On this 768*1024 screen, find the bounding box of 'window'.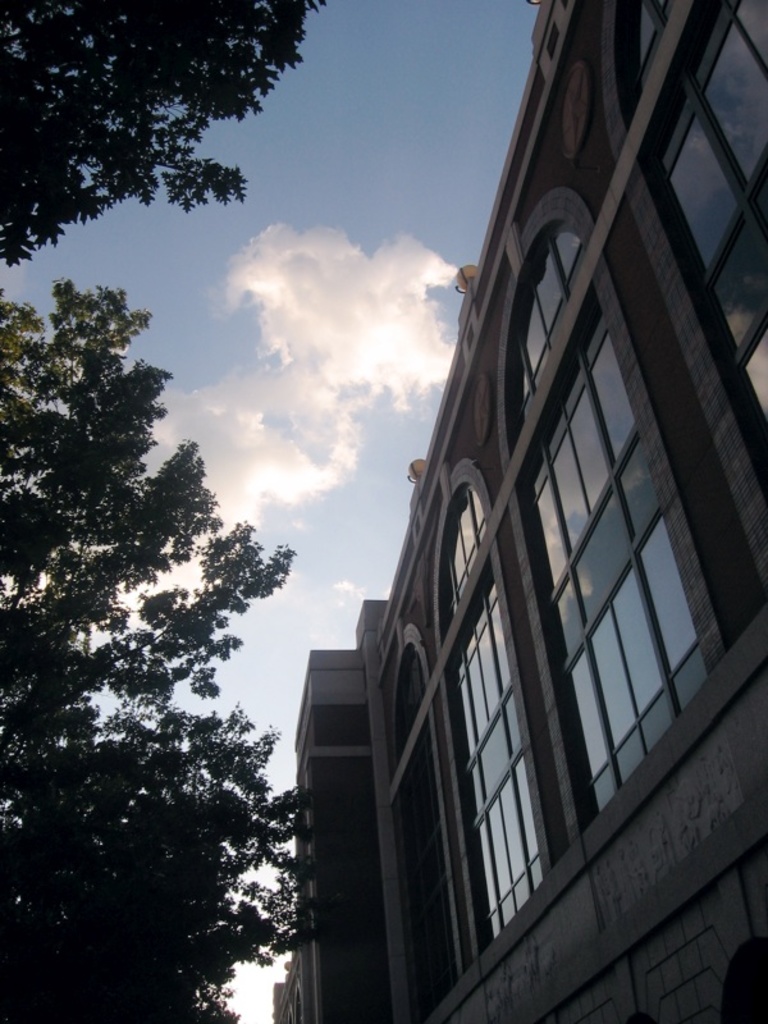
Bounding box: {"x1": 593, "y1": 0, "x2": 767, "y2": 607}.
